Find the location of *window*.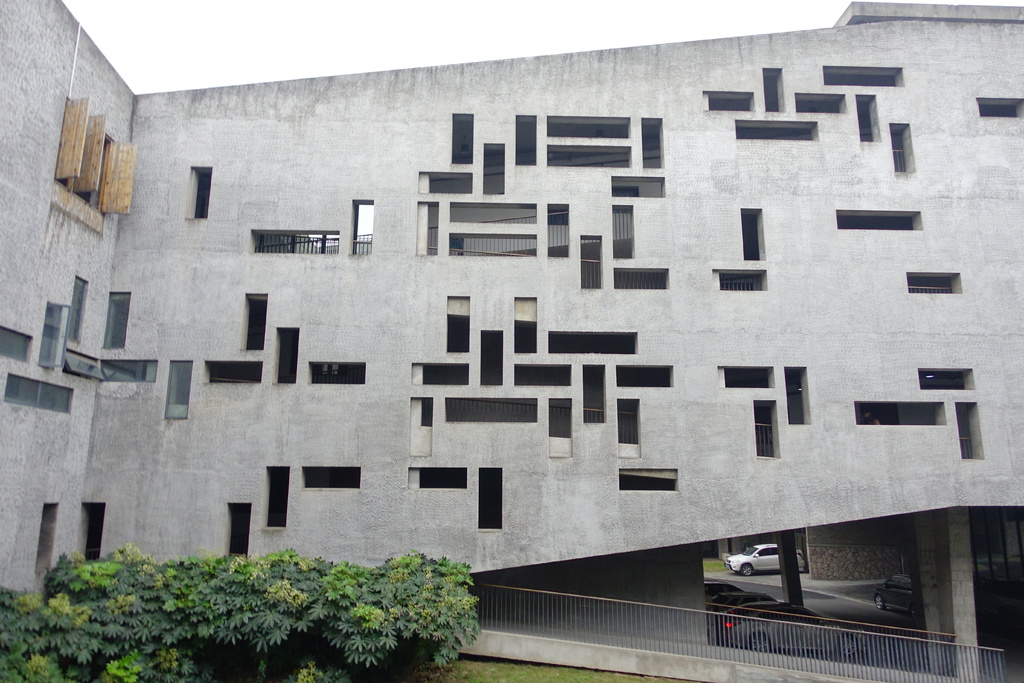
Location: BBox(100, 360, 161, 385).
